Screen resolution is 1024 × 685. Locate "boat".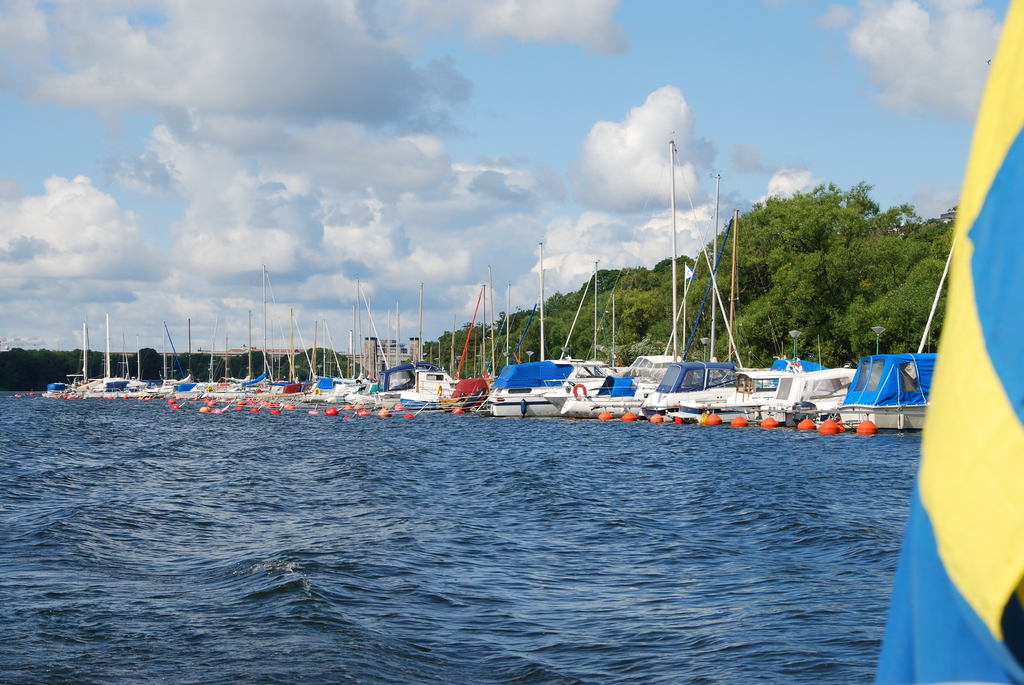
(399, 368, 462, 411).
